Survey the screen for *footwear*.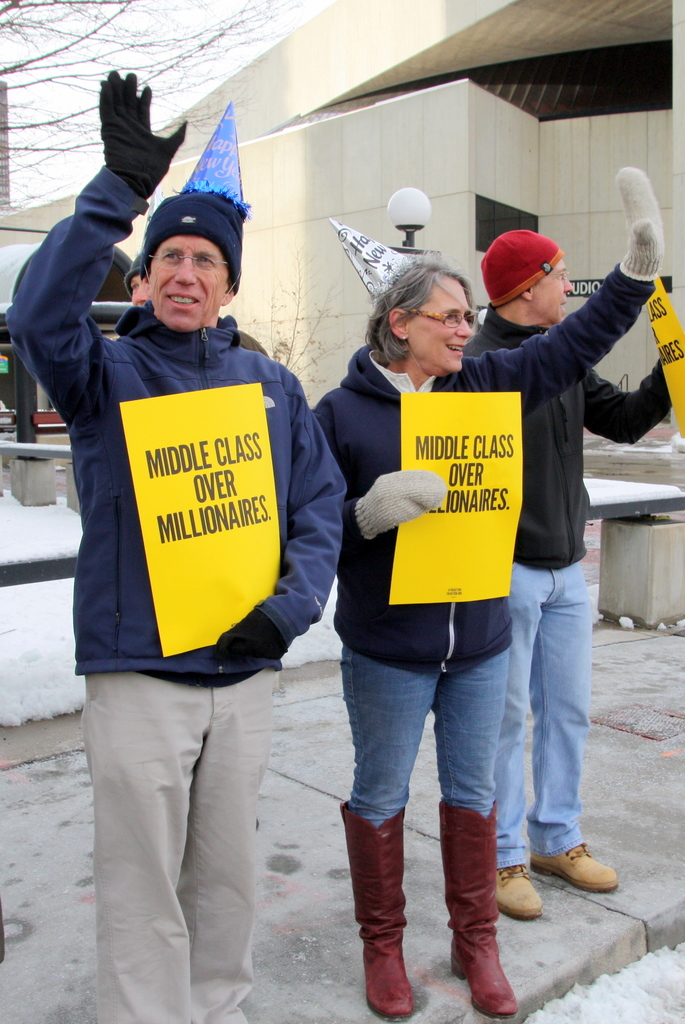
Survey found: region(538, 837, 619, 892).
